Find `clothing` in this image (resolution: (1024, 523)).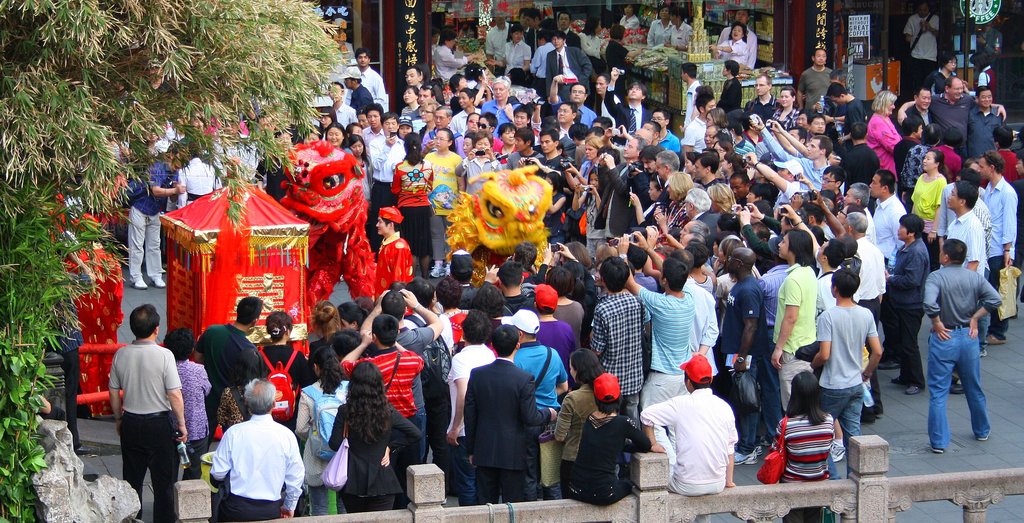
(582, 33, 607, 70).
